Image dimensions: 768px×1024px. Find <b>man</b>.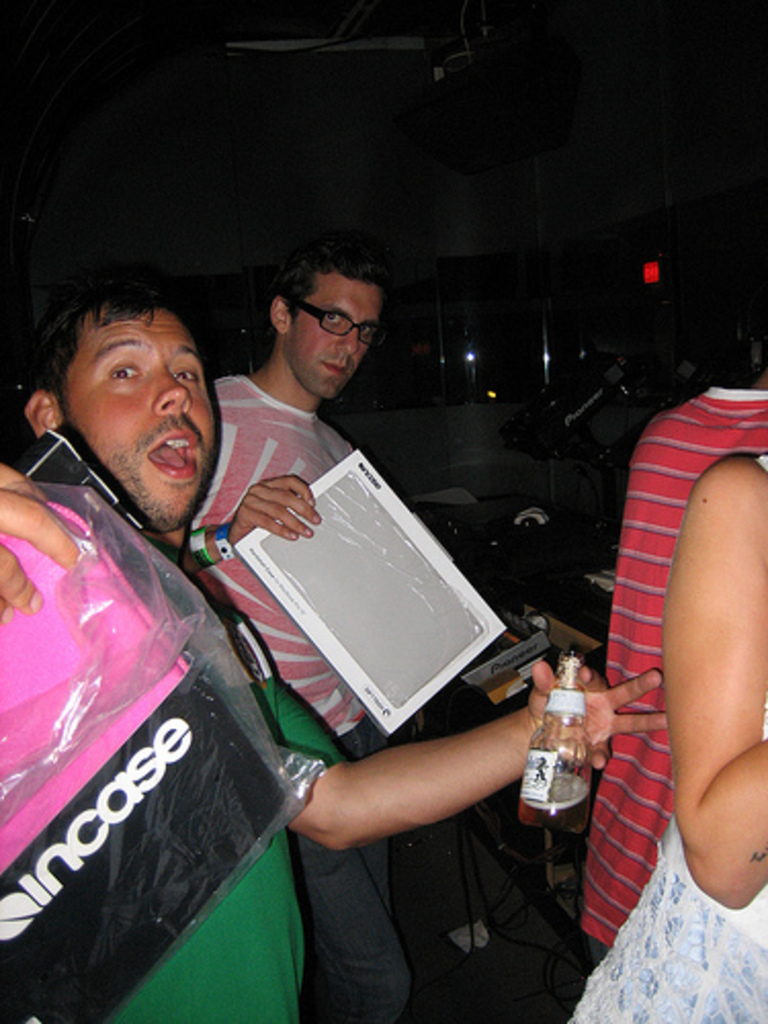
select_region(188, 227, 463, 1020).
